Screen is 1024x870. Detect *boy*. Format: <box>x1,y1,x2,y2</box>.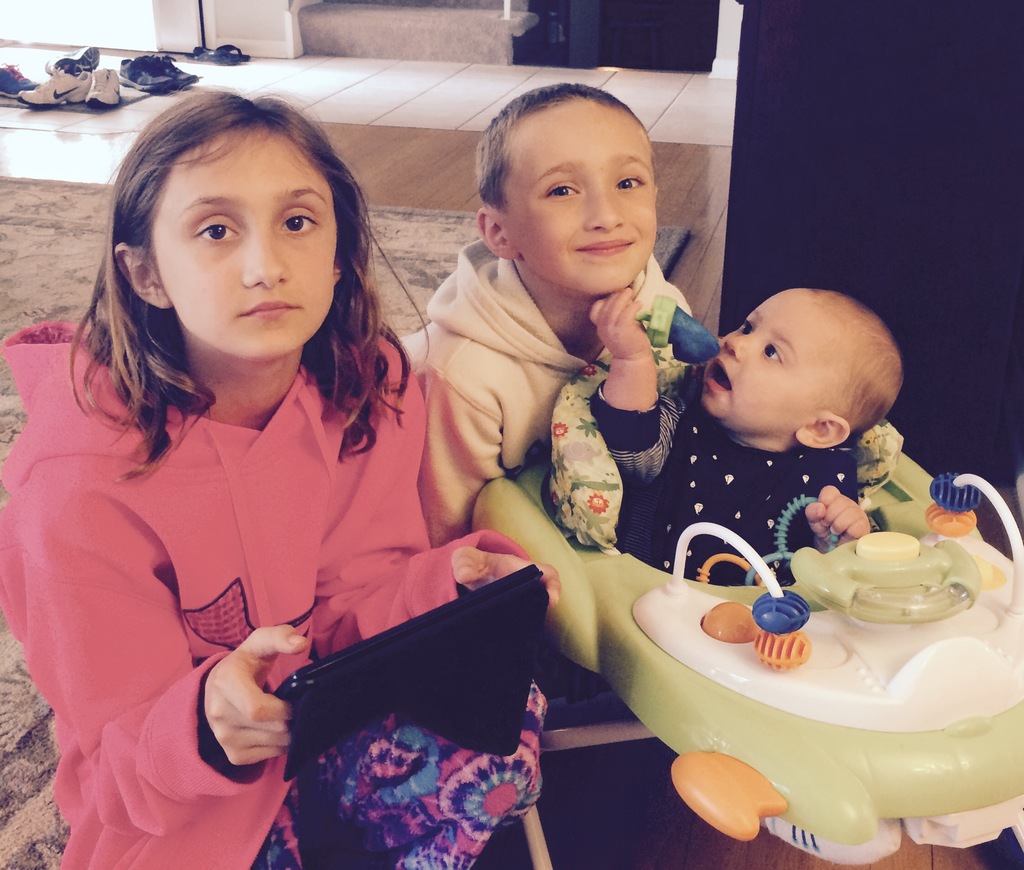
<box>591,279,920,602</box>.
